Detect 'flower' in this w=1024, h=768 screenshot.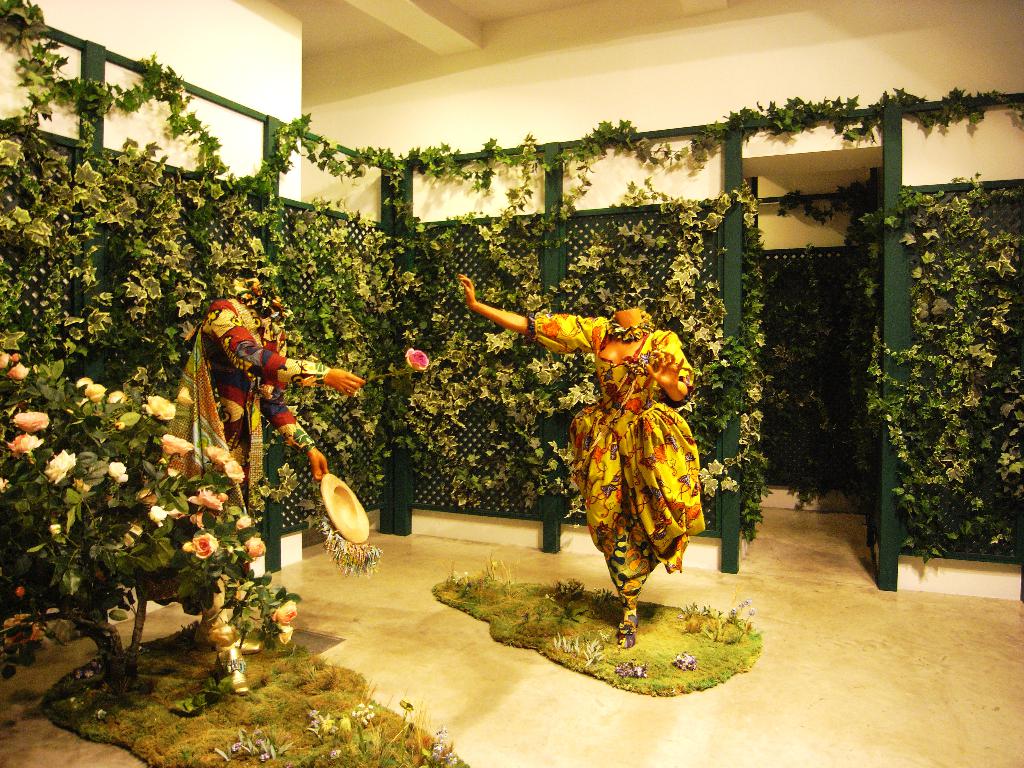
Detection: box=[15, 409, 58, 435].
